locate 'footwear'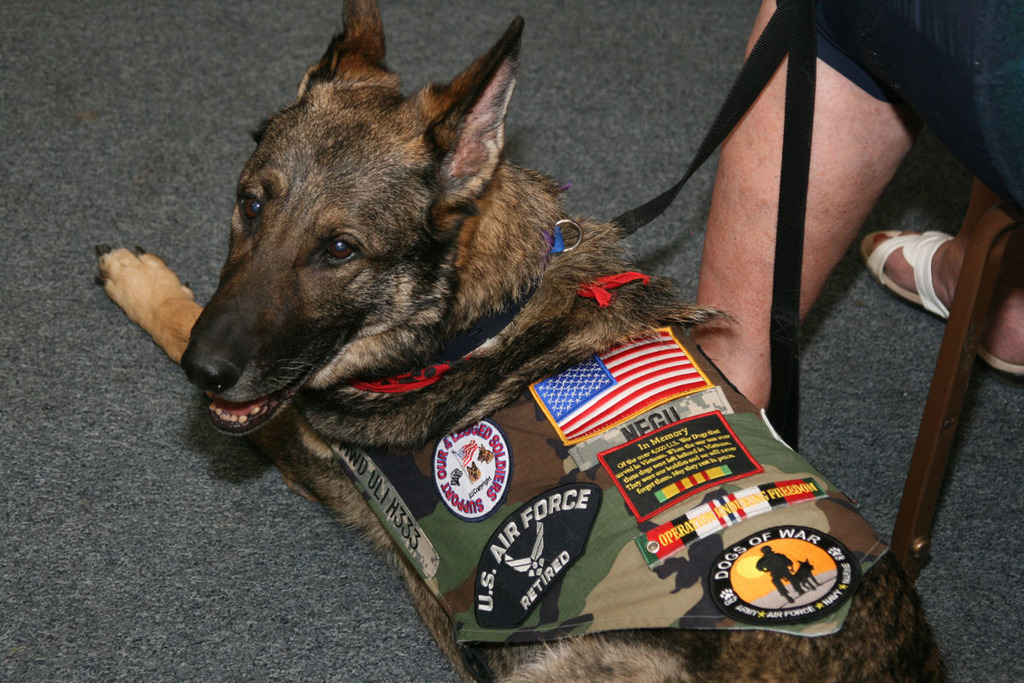
bbox=[856, 231, 1023, 372]
